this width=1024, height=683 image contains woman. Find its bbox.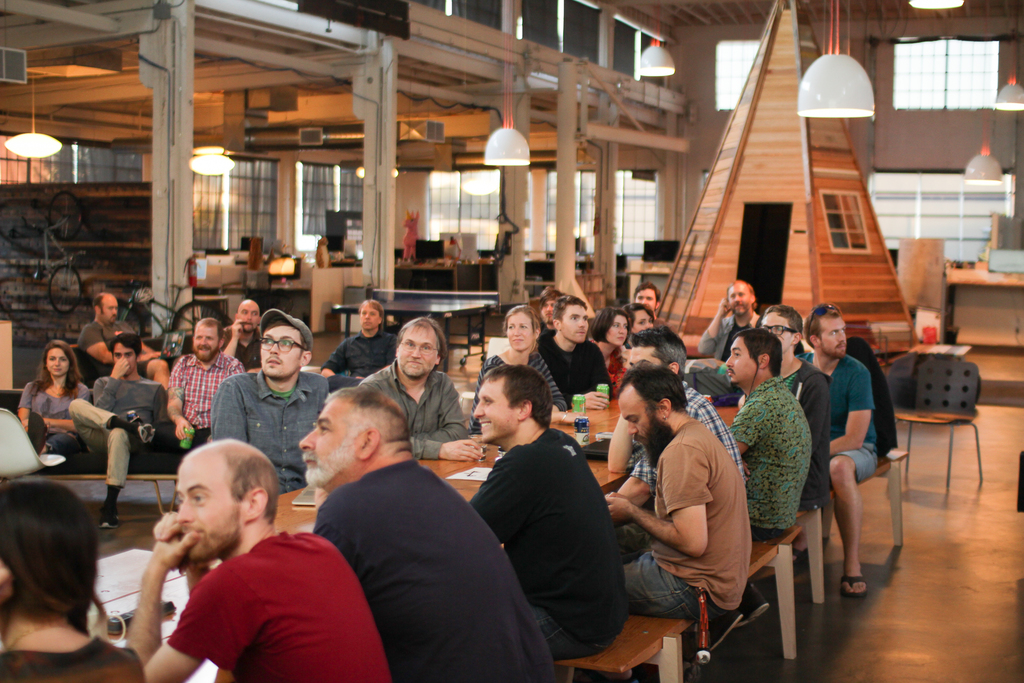
{"left": 14, "top": 338, "right": 92, "bottom": 445}.
